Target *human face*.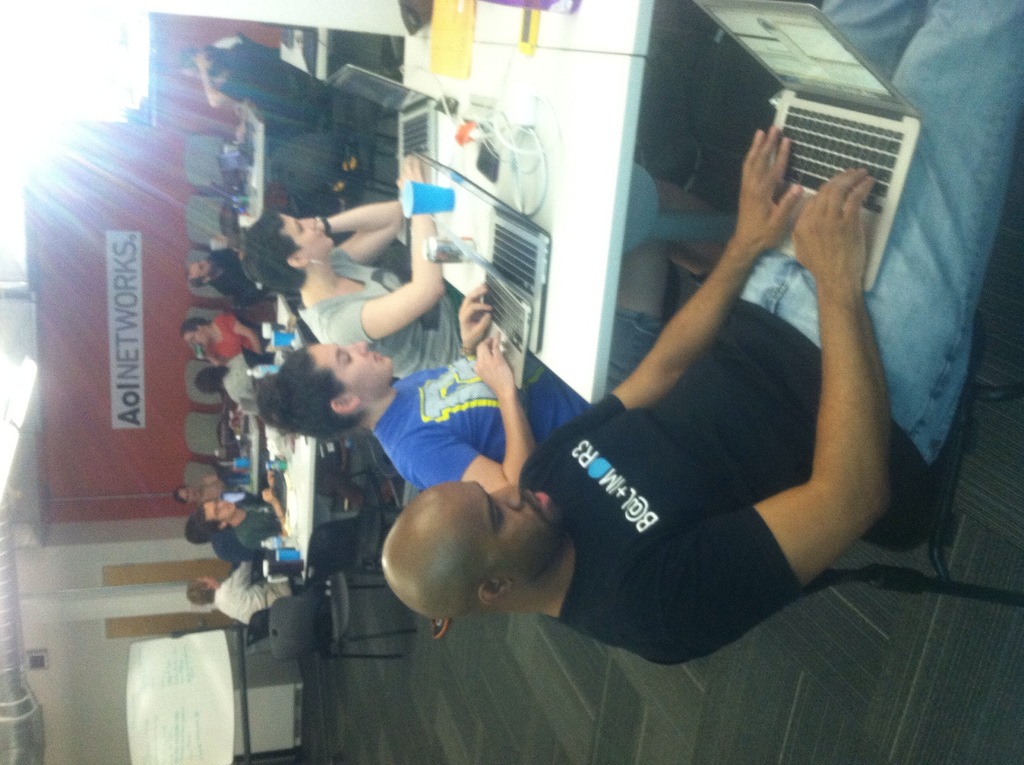
Target region: x1=177 y1=488 x2=200 y2=506.
